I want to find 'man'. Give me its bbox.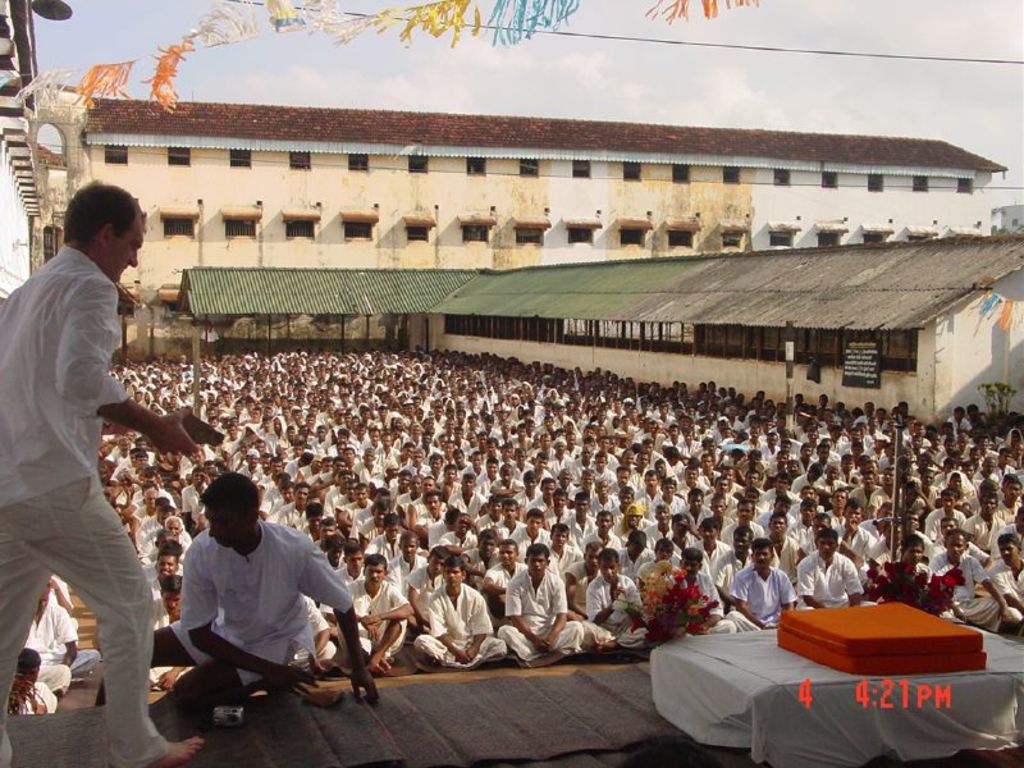
x1=869 y1=541 x2=942 y2=616.
